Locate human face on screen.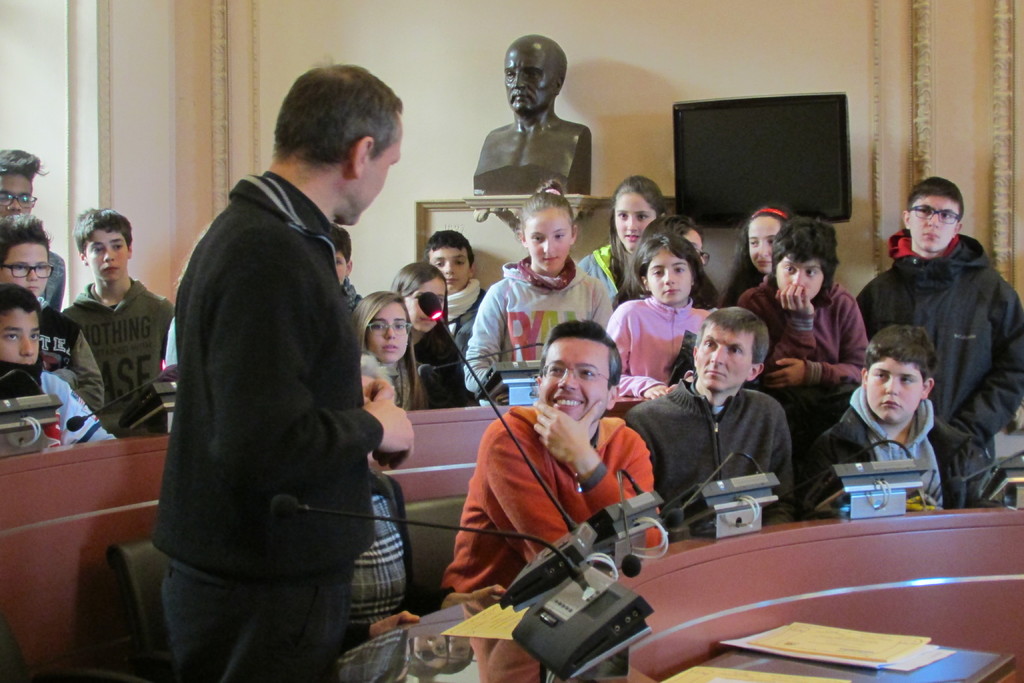
On screen at detection(524, 211, 566, 276).
